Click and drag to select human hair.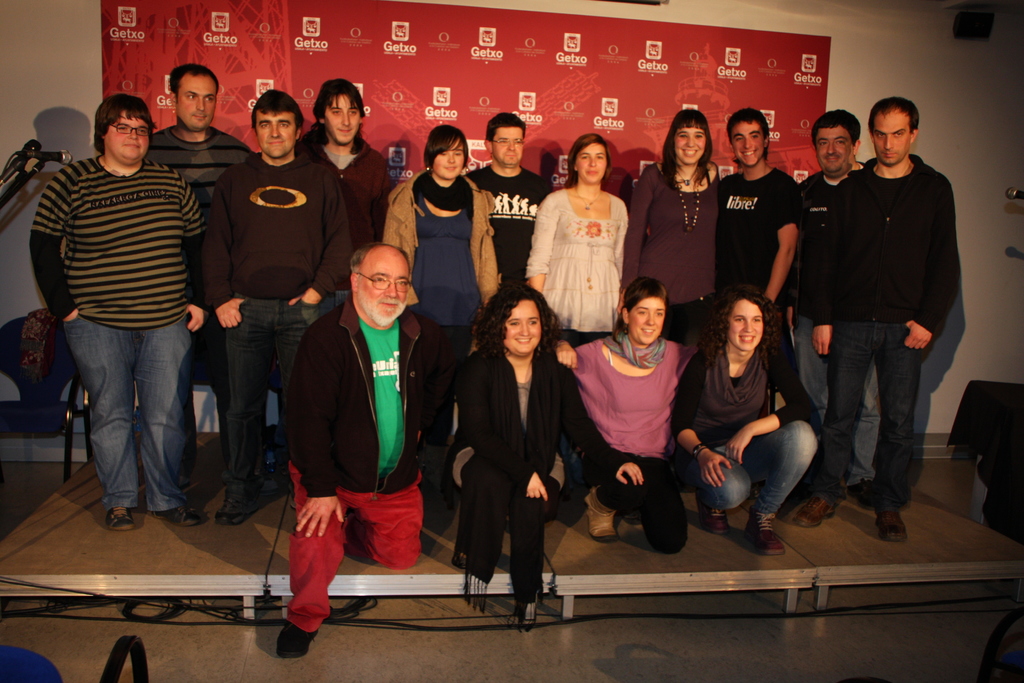
Selection: x1=813 y1=105 x2=863 y2=145.
